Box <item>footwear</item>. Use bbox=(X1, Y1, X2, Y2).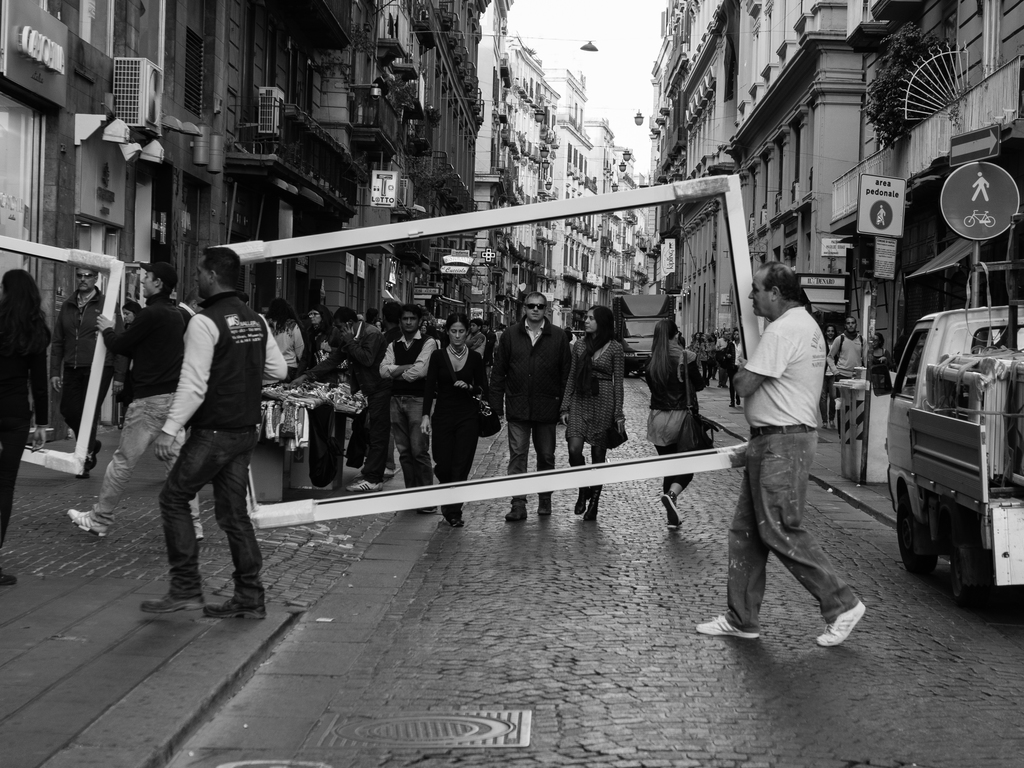
bbox=(204, 598, 265, 621).
